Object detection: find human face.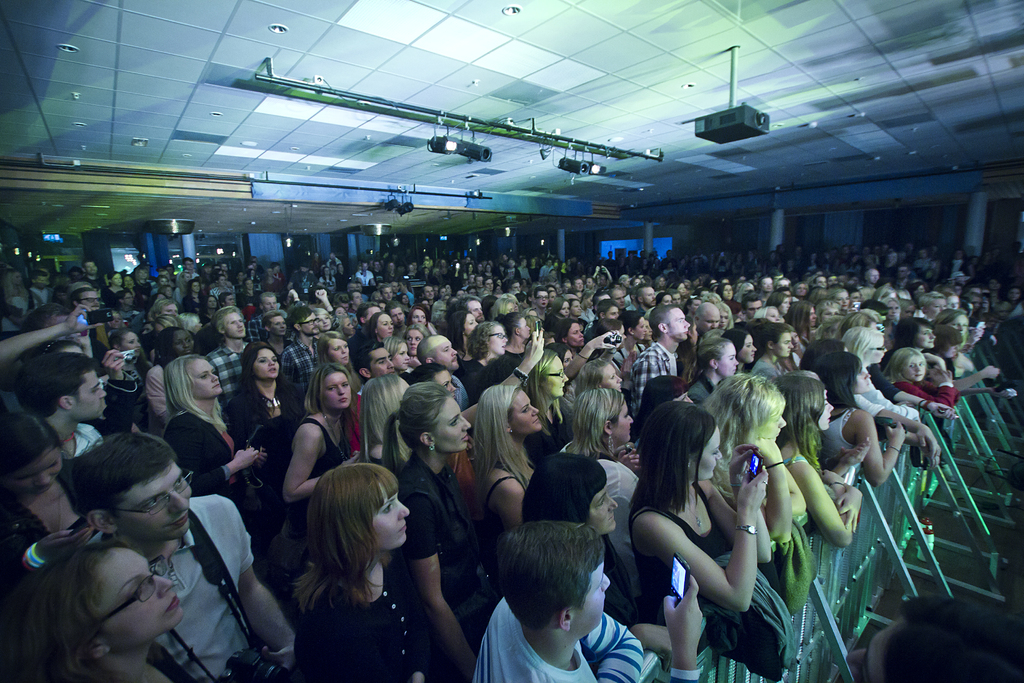
124 276 132 288.
